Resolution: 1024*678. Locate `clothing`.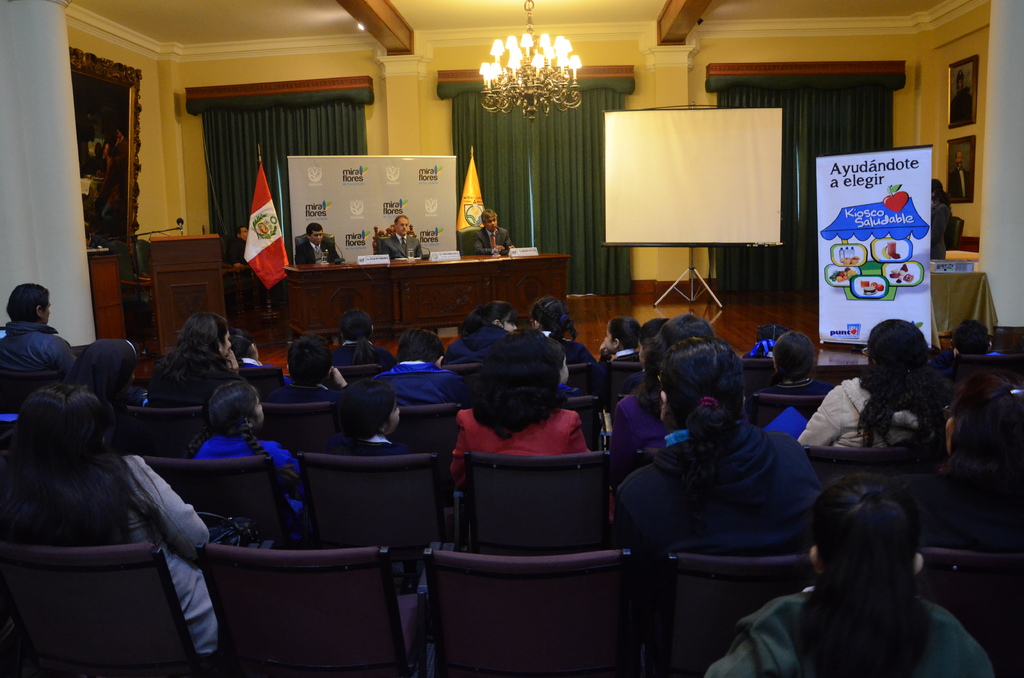
left=192, top=433, right=303, bottom=522.
